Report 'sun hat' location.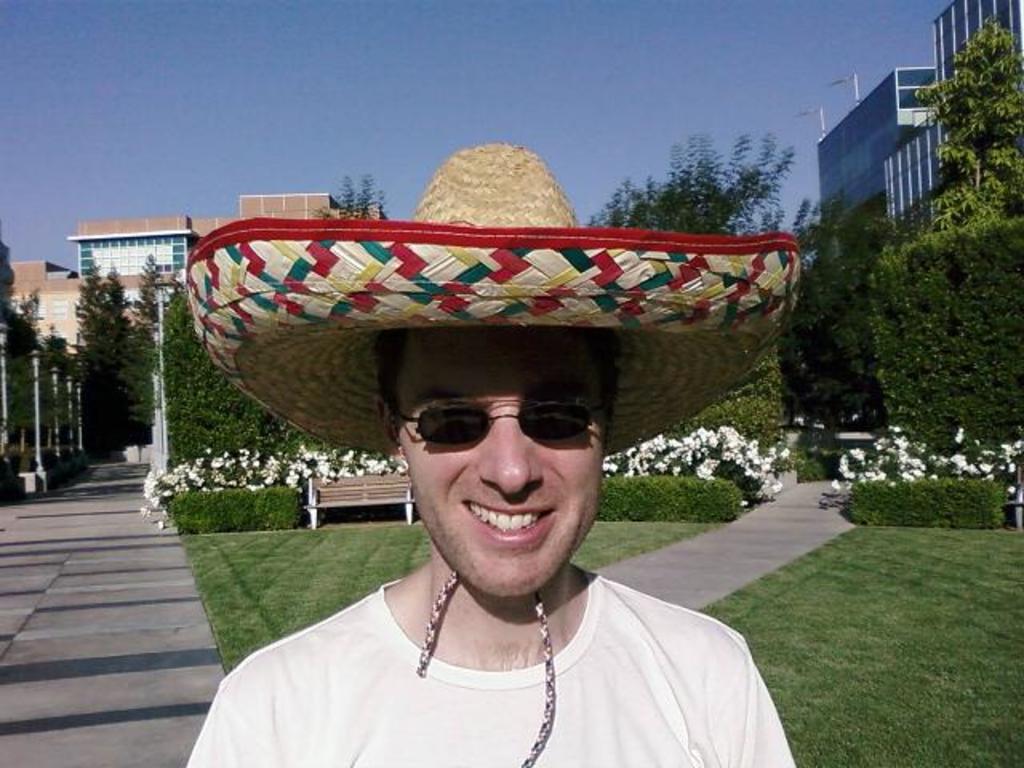
Report: locate(176, 136, 797, 766).
